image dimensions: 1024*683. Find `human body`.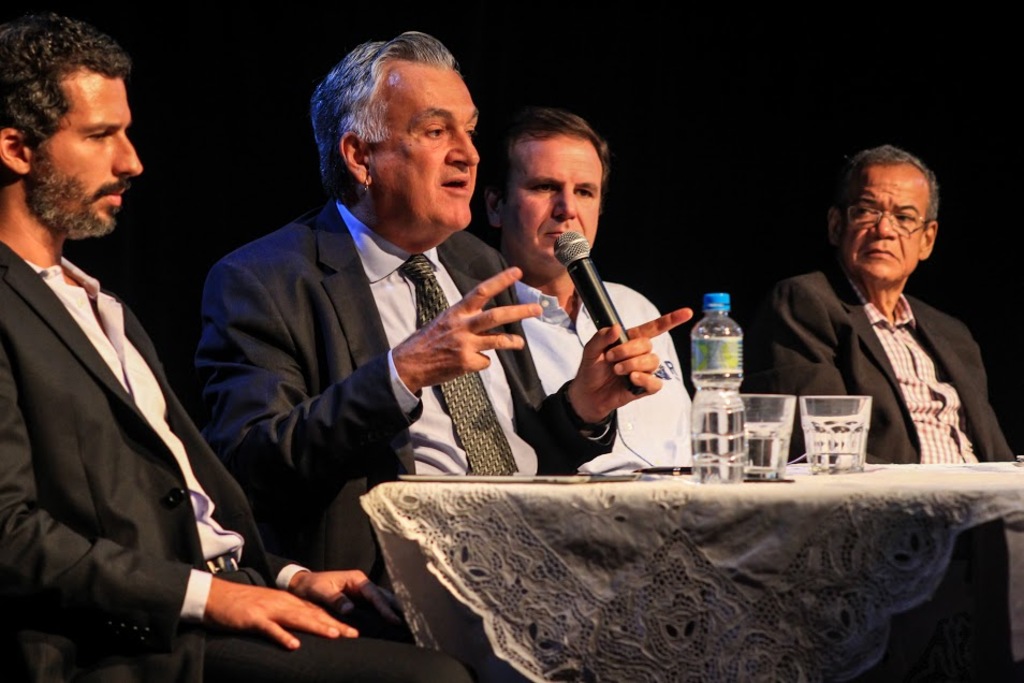
198 201 691 596.
